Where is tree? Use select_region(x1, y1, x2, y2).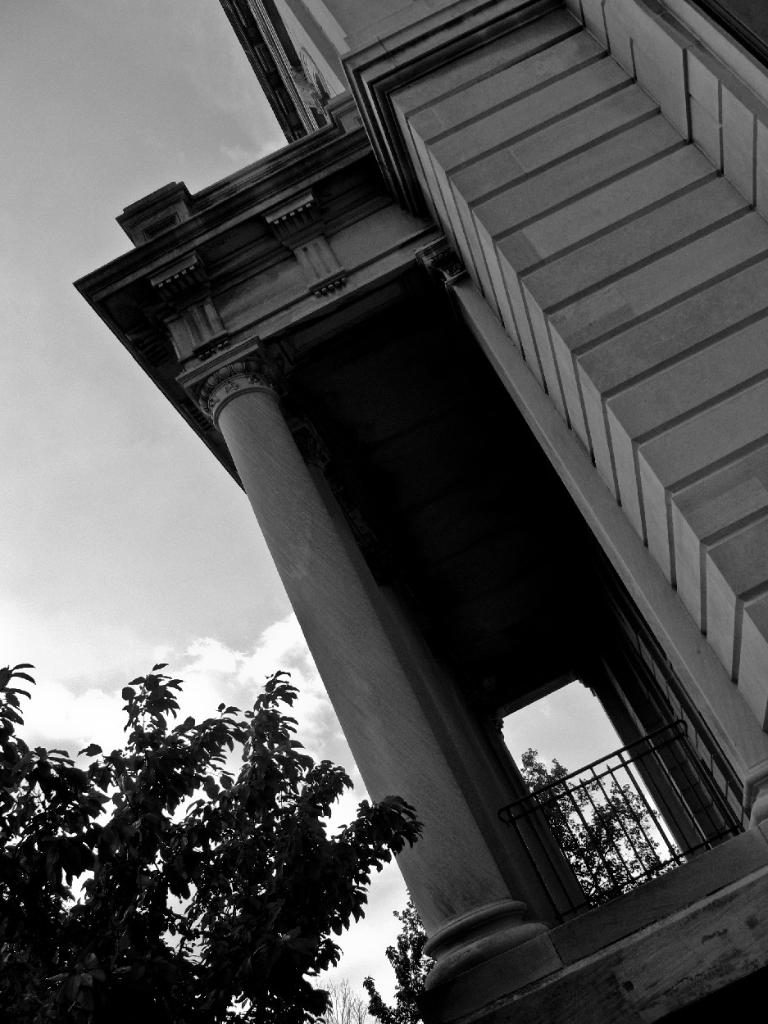
select_region(363, 745, 673, 1023).
